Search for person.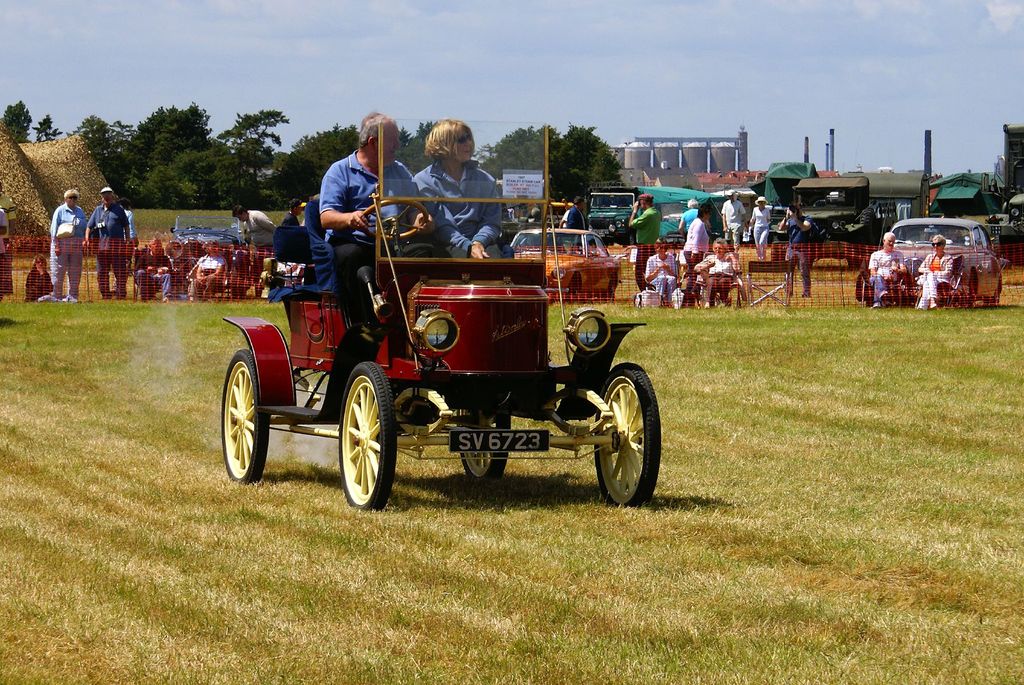
Found at (865,230,913,307).
